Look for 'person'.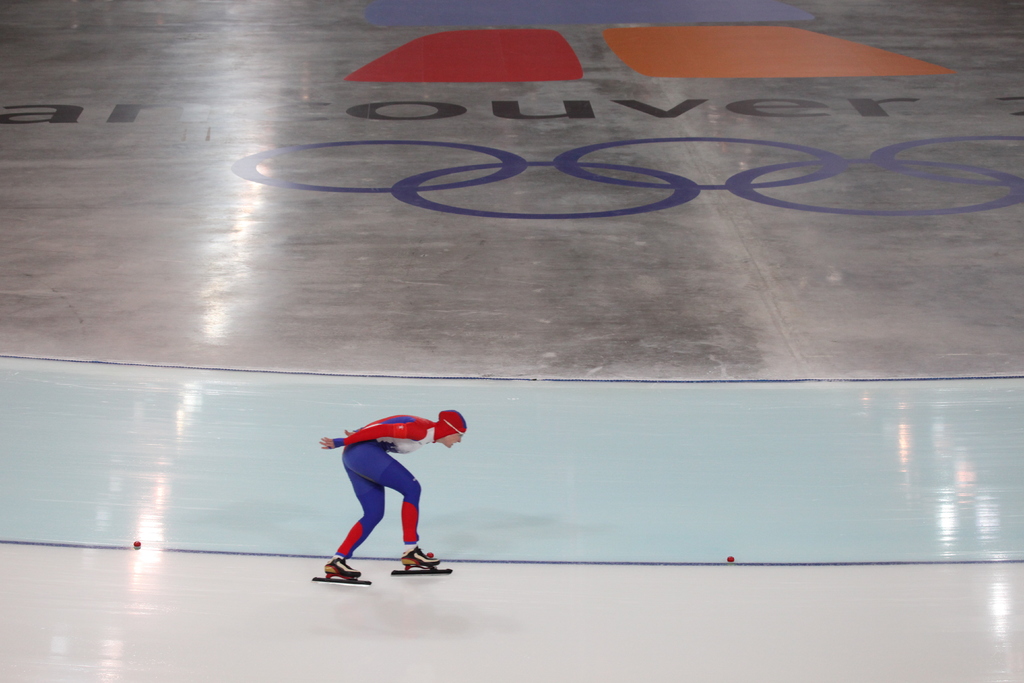
Found: crop(316, 400, 468, 579).
